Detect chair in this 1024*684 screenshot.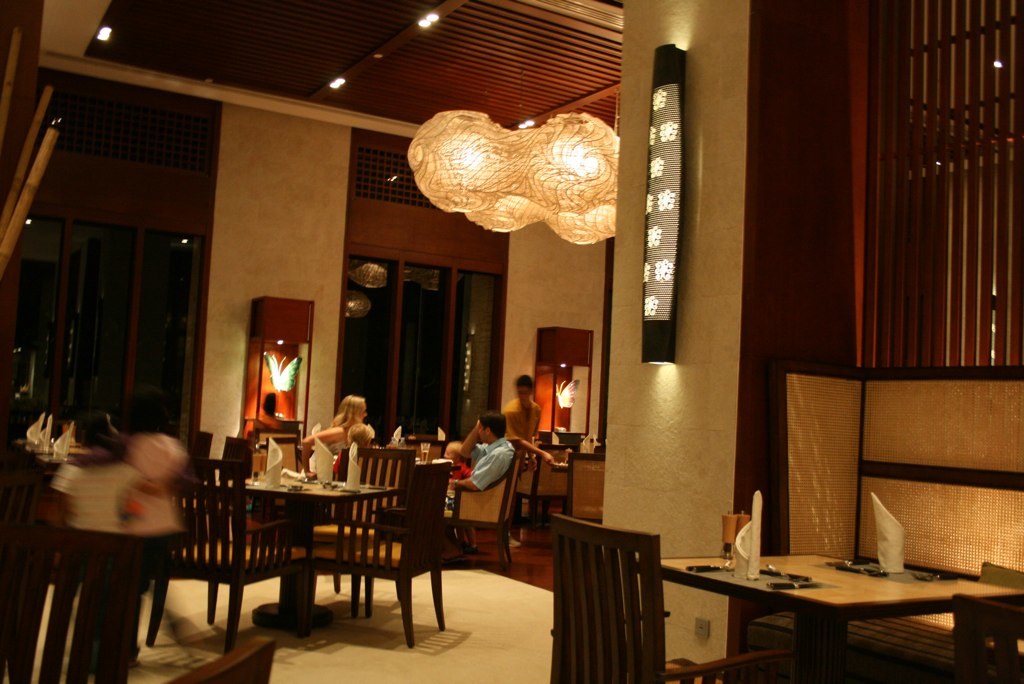
Detection: (left=455, top=444, right=520, bottom=571).
